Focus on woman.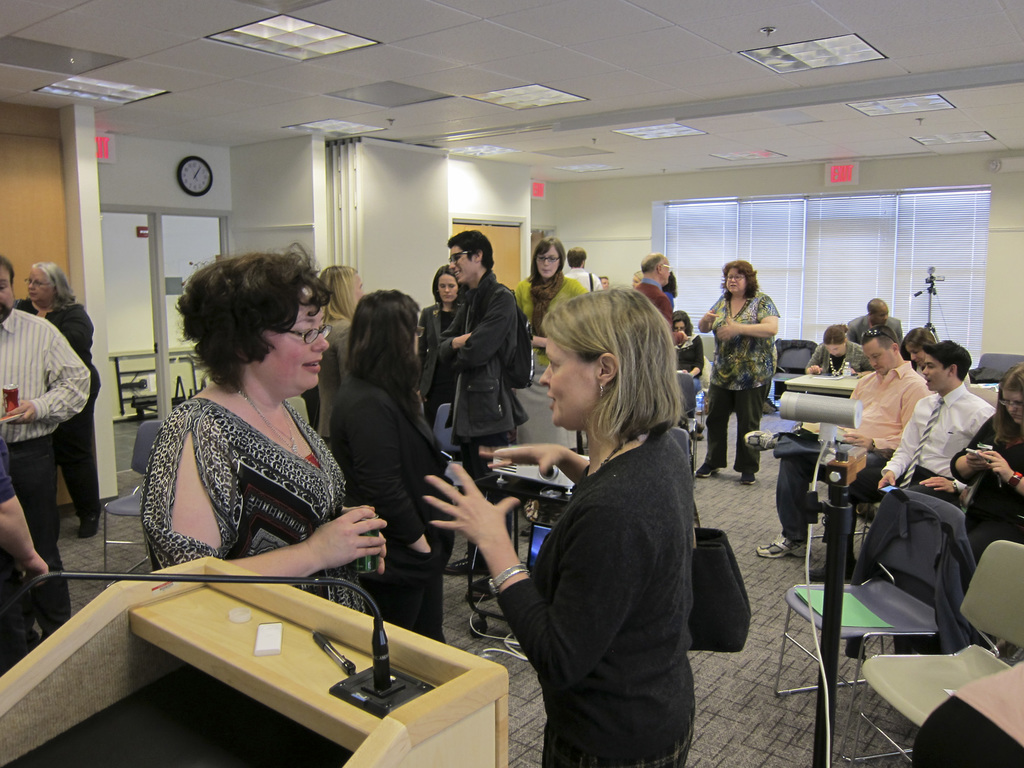
Focused at locate(698, 257, 788, 483).
